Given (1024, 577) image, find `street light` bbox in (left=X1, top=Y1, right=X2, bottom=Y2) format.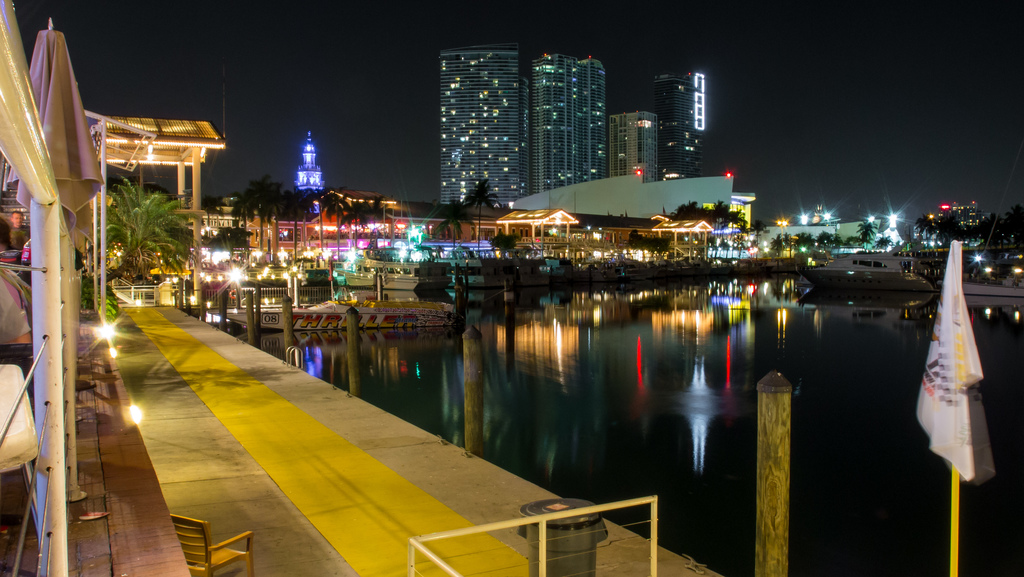
(left=796, top=206, right=812, bottom=225).
